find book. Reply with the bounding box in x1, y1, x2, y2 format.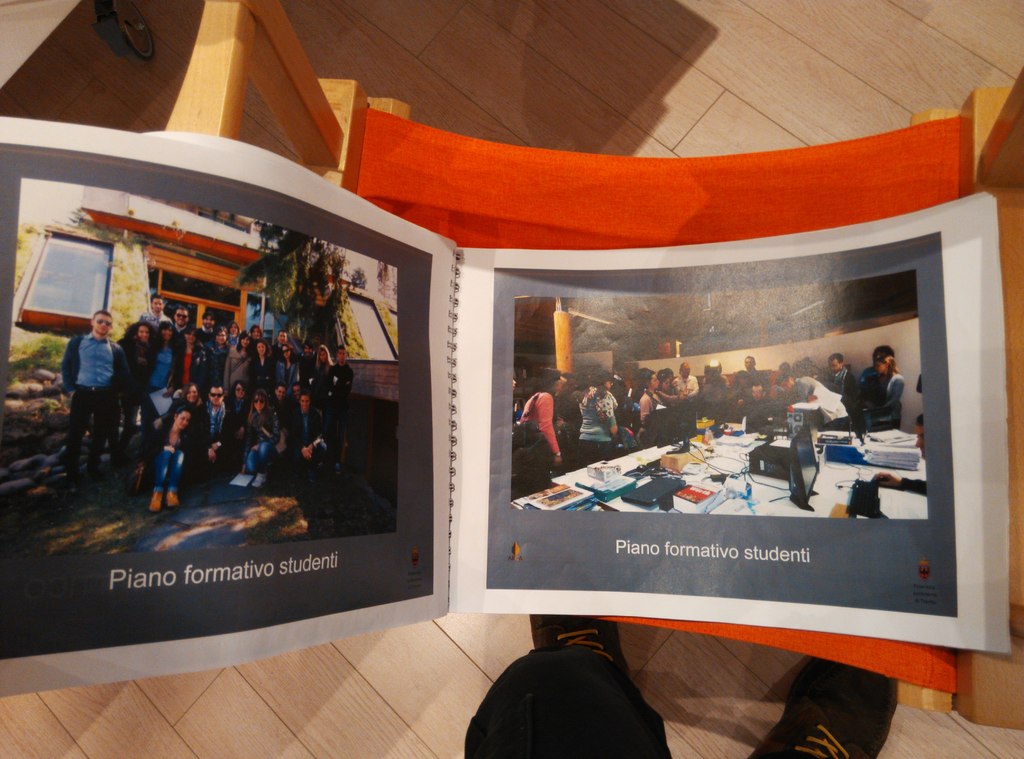
0, 132, 1011, 697.
